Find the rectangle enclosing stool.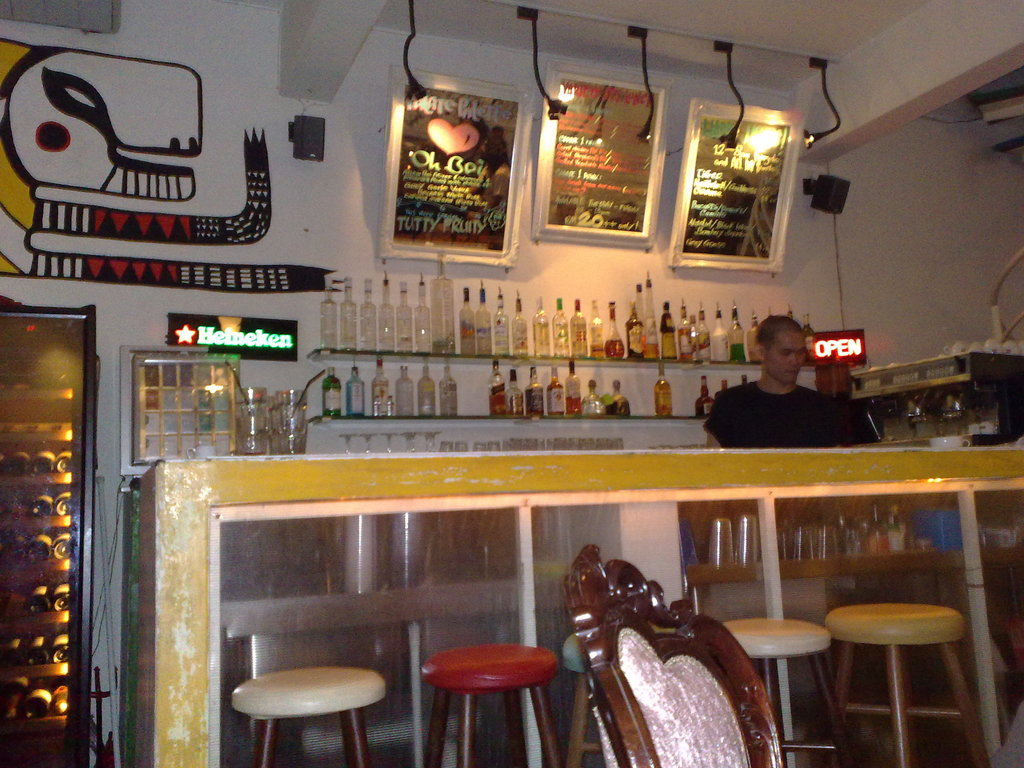
234, 668, 383, 767.
